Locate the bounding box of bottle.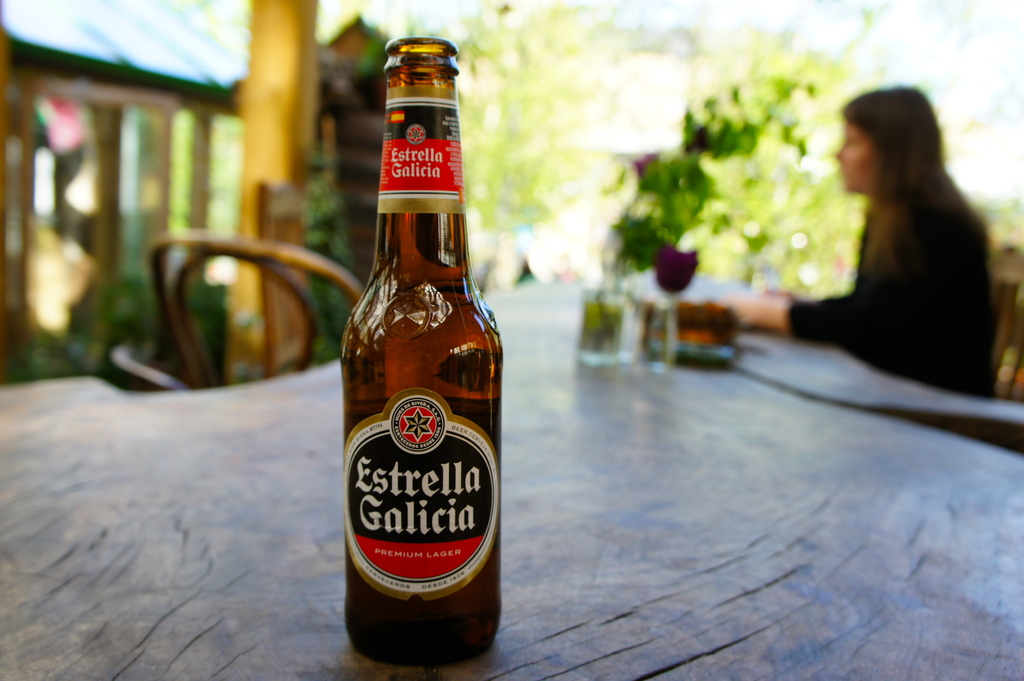
Bounding box: [x1=340, y1=35, x2=504, y2=668].
